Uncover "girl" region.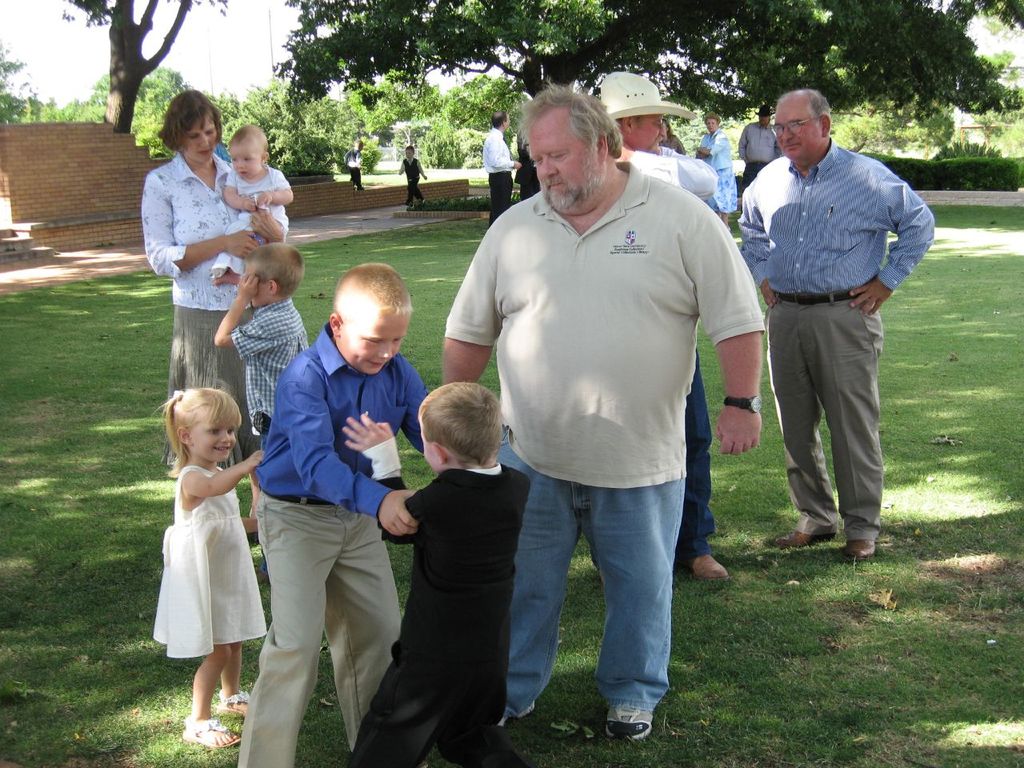
Uncovered: 152, 376, 298, 755.
